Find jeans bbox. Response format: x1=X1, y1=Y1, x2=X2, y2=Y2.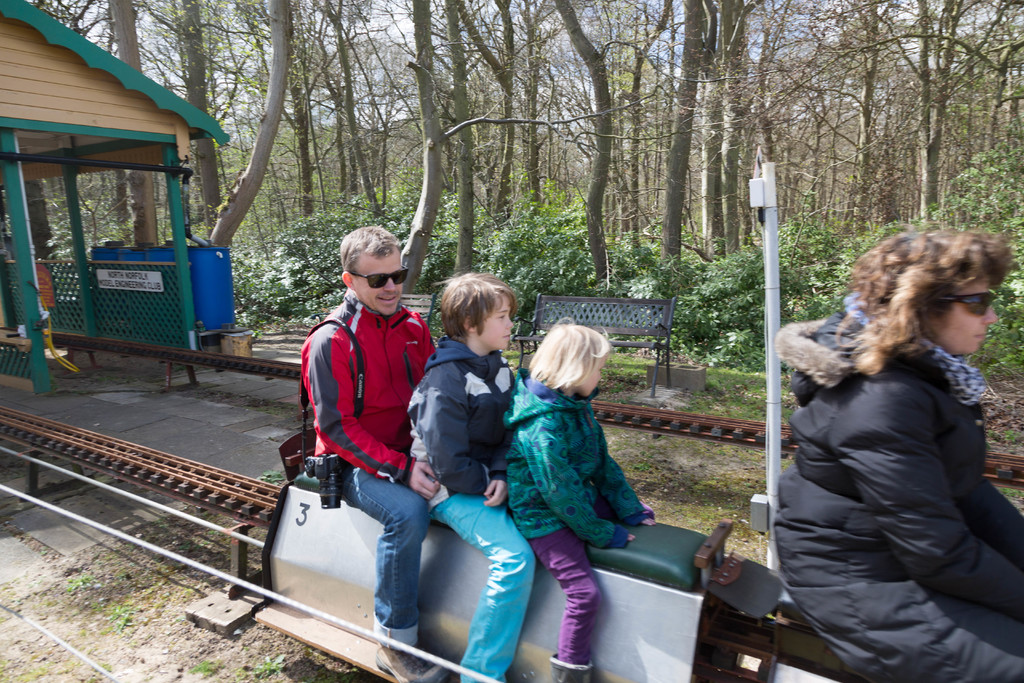
x1=333, y1=473, x2=436, y2=662.
